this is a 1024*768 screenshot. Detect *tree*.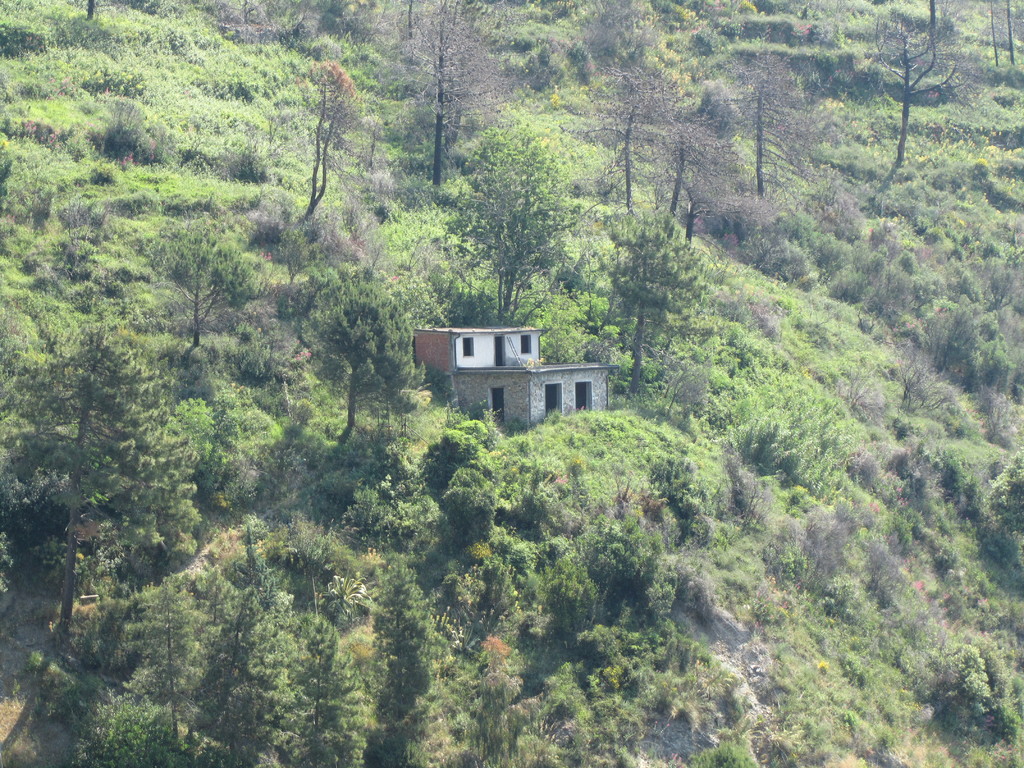
[left=868, top=15, right=986, bottom=193].
